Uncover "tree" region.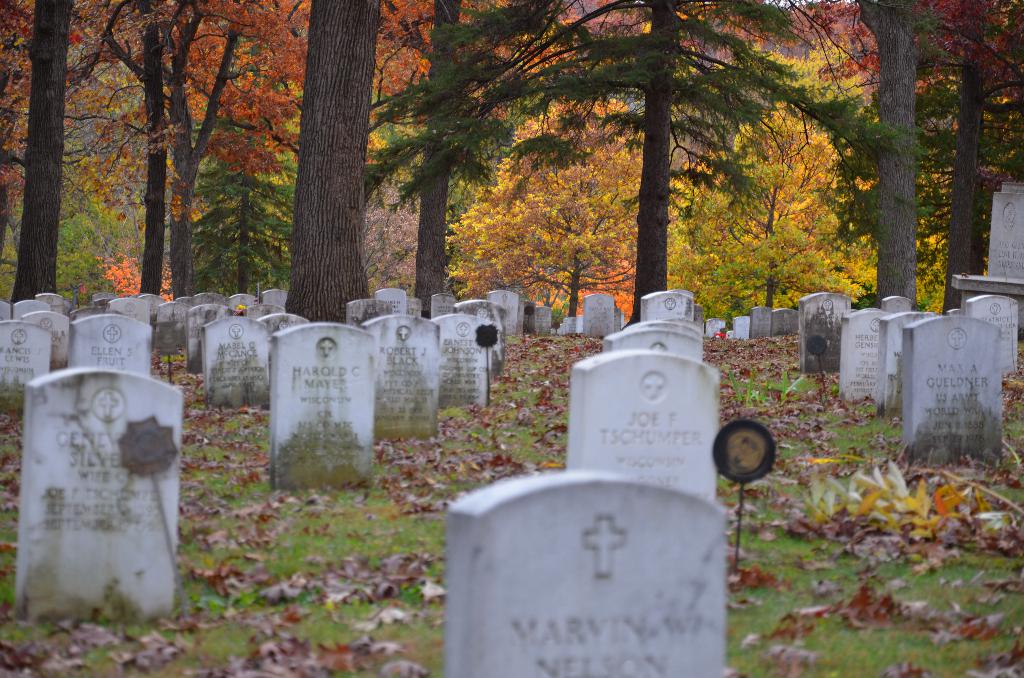
Uncovered: select_region(390, 0, 929, 330).
